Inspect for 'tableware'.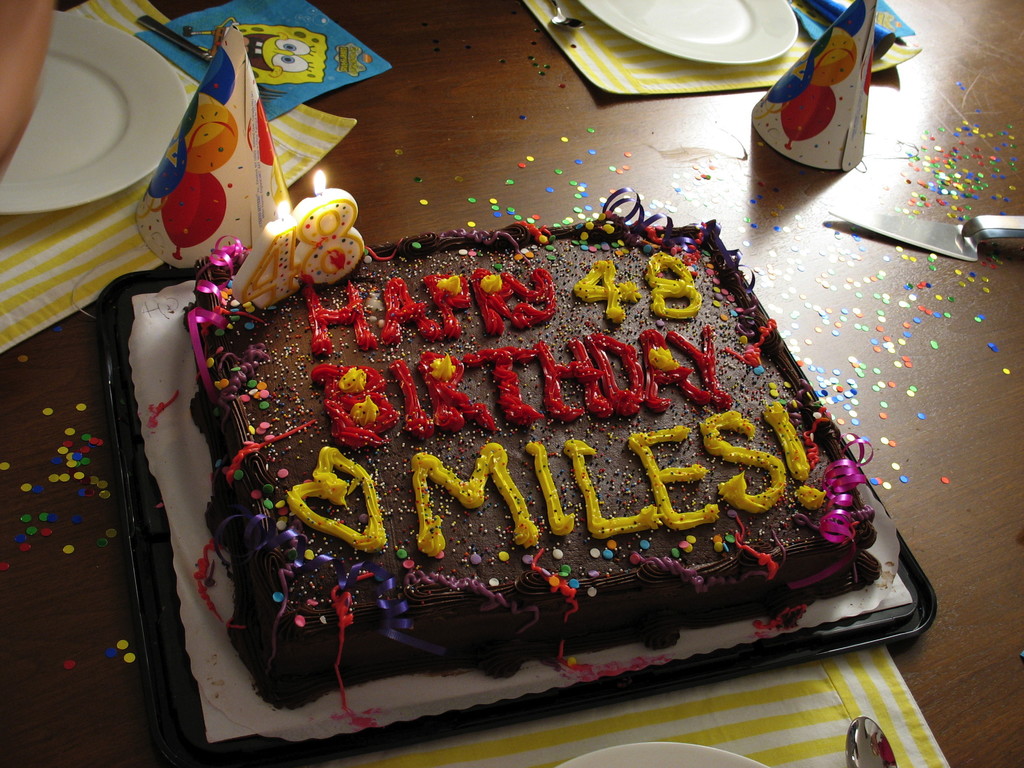
Inspection: left=548, top=0, right=582, bottom=32.
